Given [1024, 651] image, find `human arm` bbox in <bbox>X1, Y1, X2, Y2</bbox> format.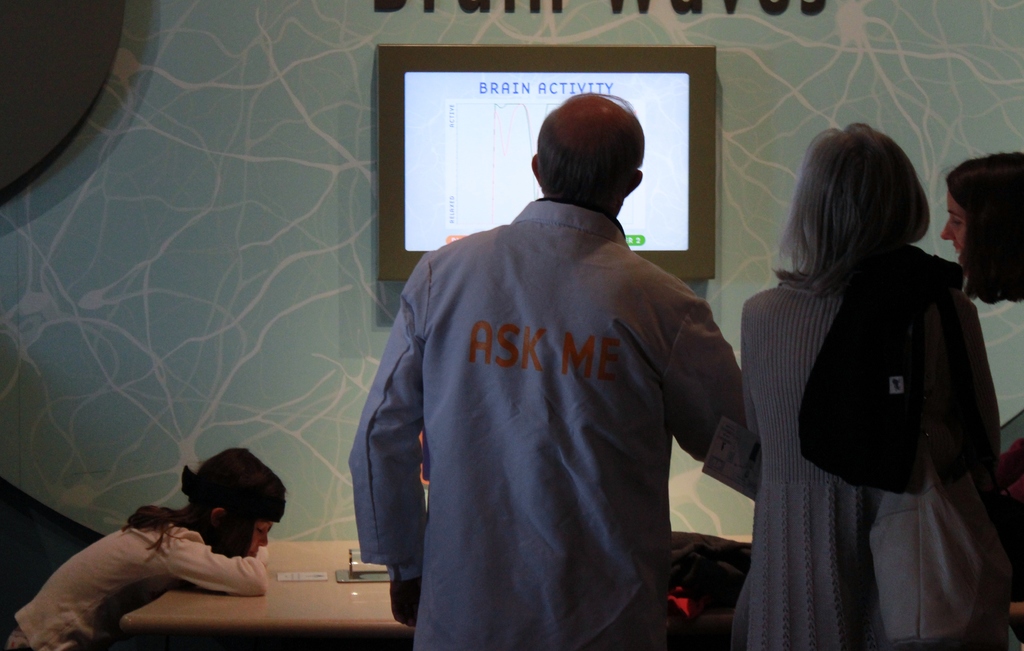
<bbox>158, 532, 270, 595</bbox>.
